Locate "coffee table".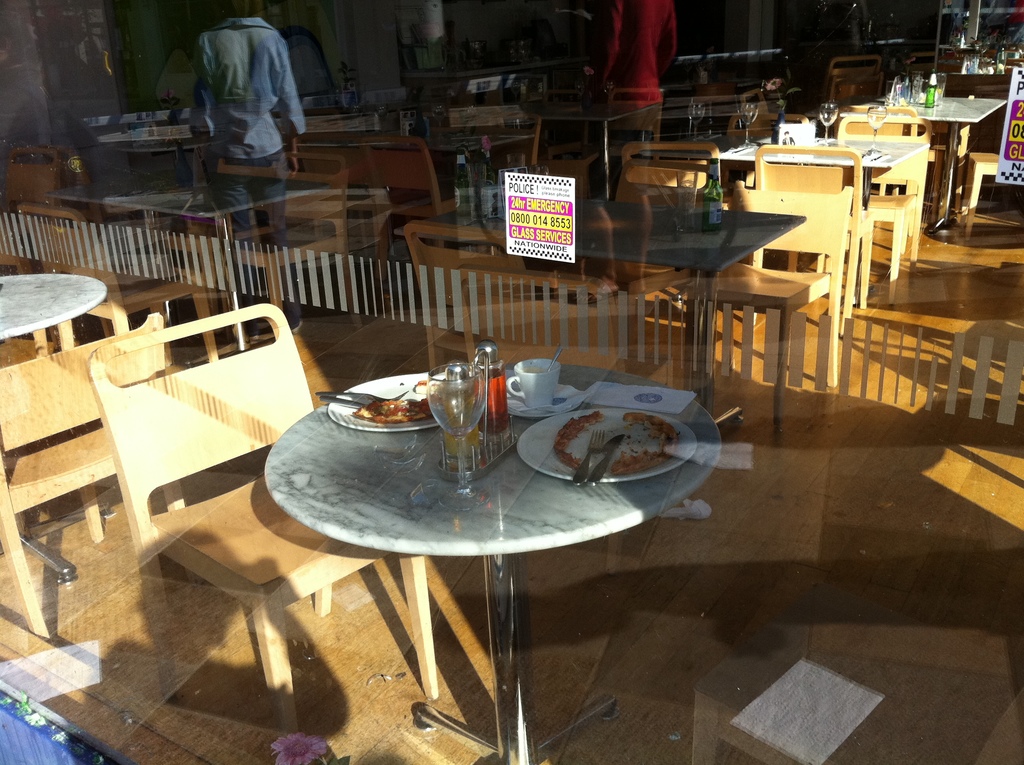
Bounding box: 637:131:927:277.
